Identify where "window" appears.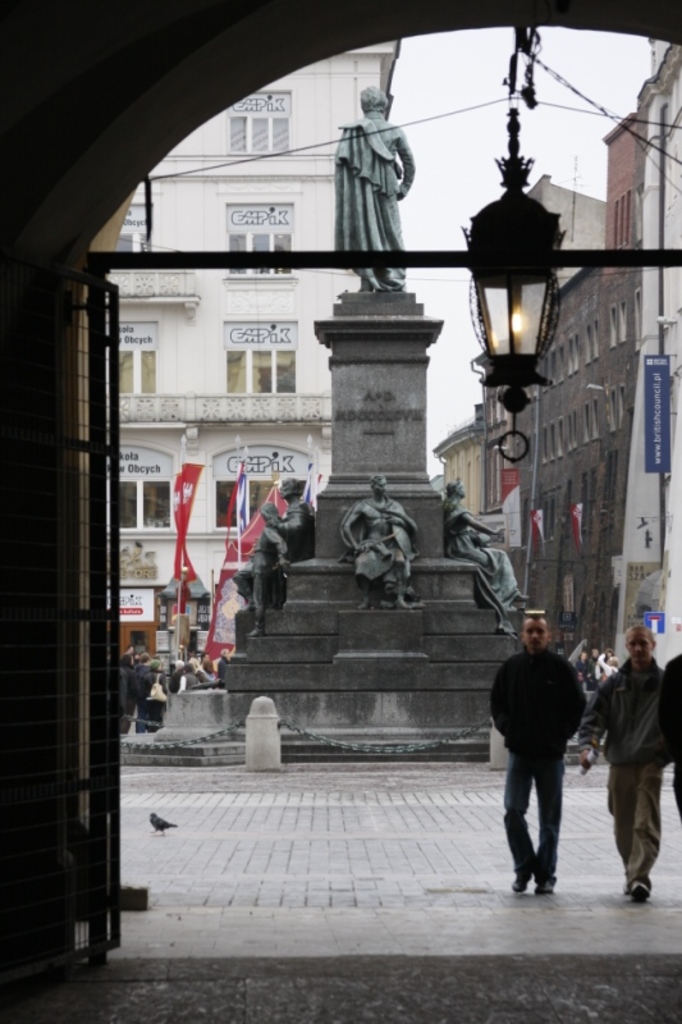
Appears at bbox(220, 84, 288, 155).
